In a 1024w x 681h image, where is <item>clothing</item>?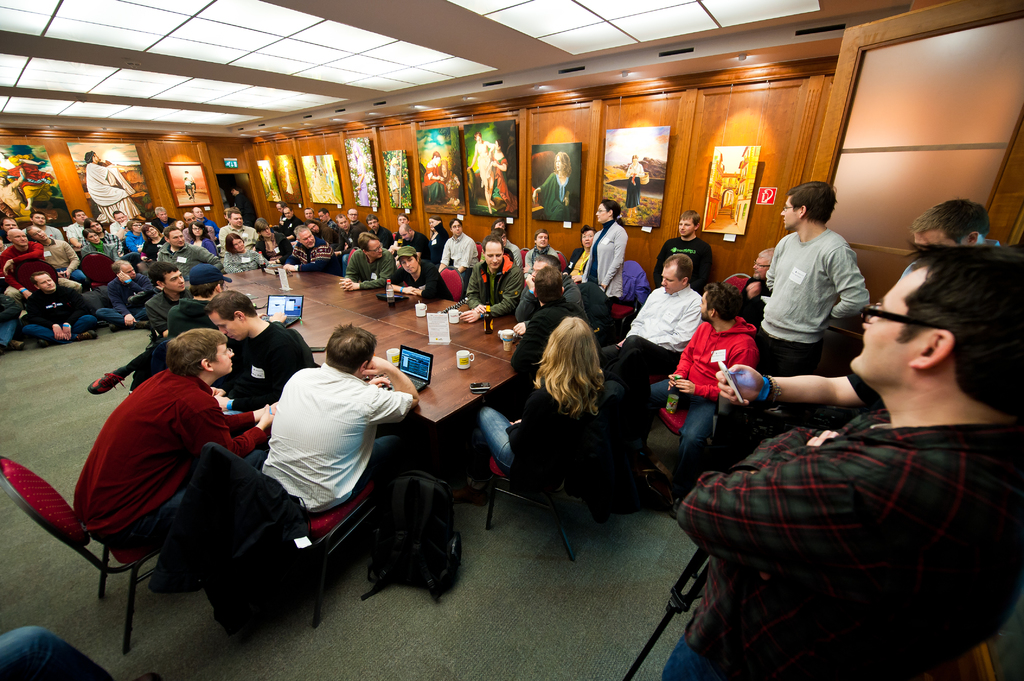
[left=183, top=172, right=198, bottom=198].
